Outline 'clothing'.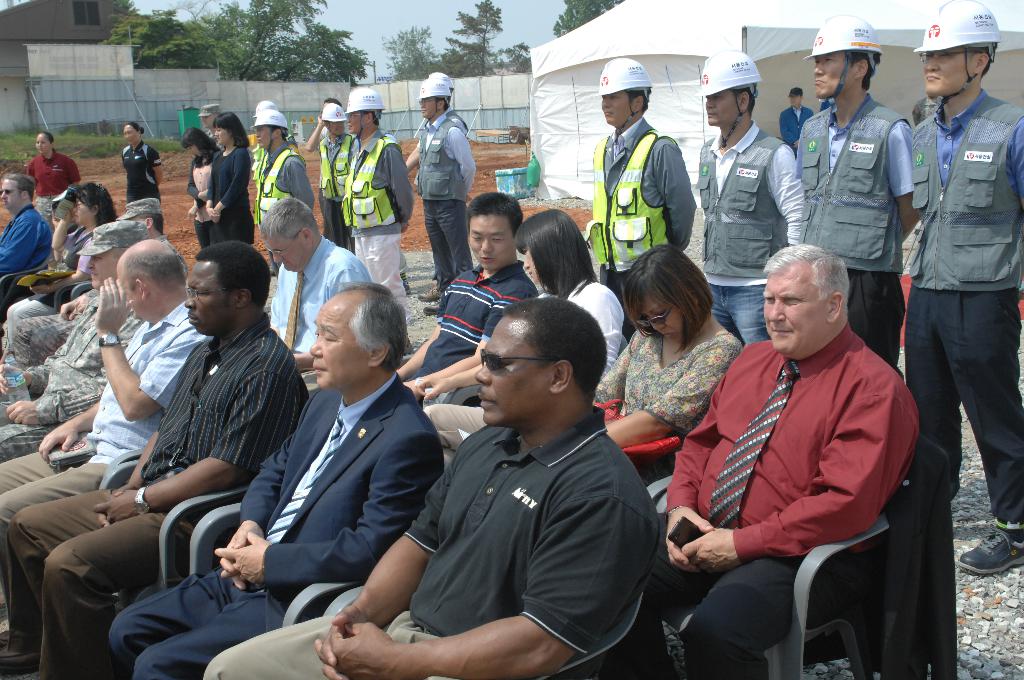
Outline: <bbox>897, 89, 1023, 527</bbox>.
